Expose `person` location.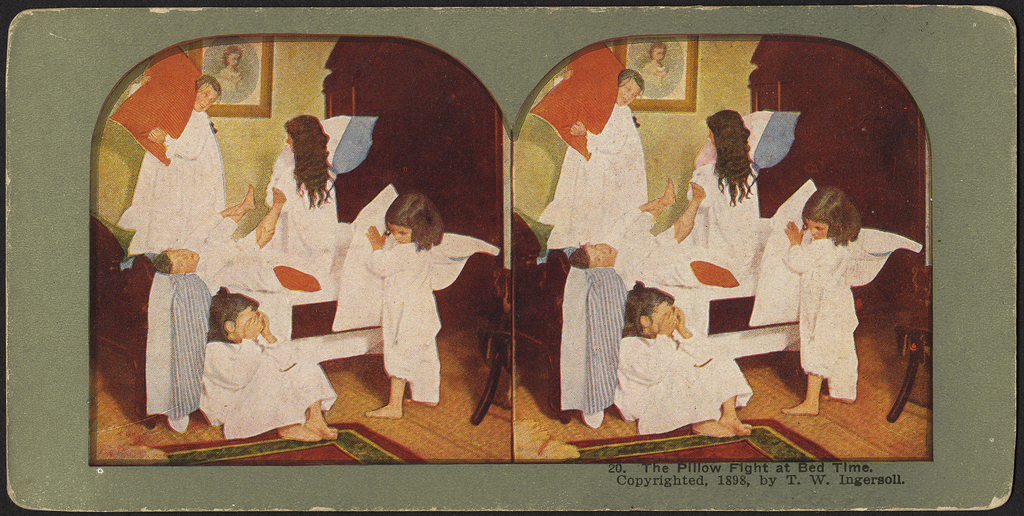
Exposed at (639,44,670,90).
